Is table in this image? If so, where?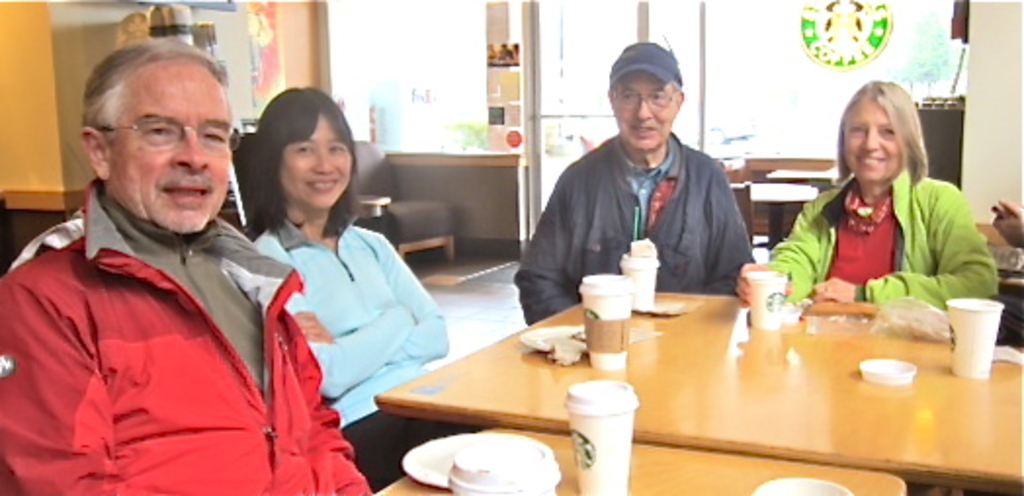
Yes, at 363/271/1023/482.
